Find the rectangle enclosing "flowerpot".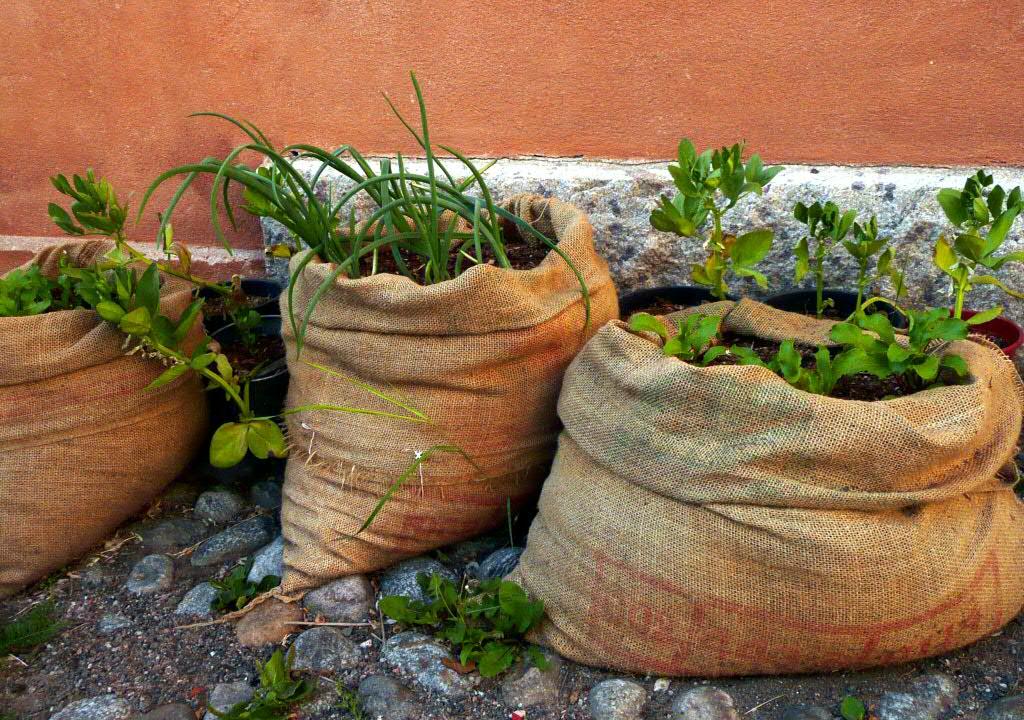
crop(762, 286, 906, 332).
